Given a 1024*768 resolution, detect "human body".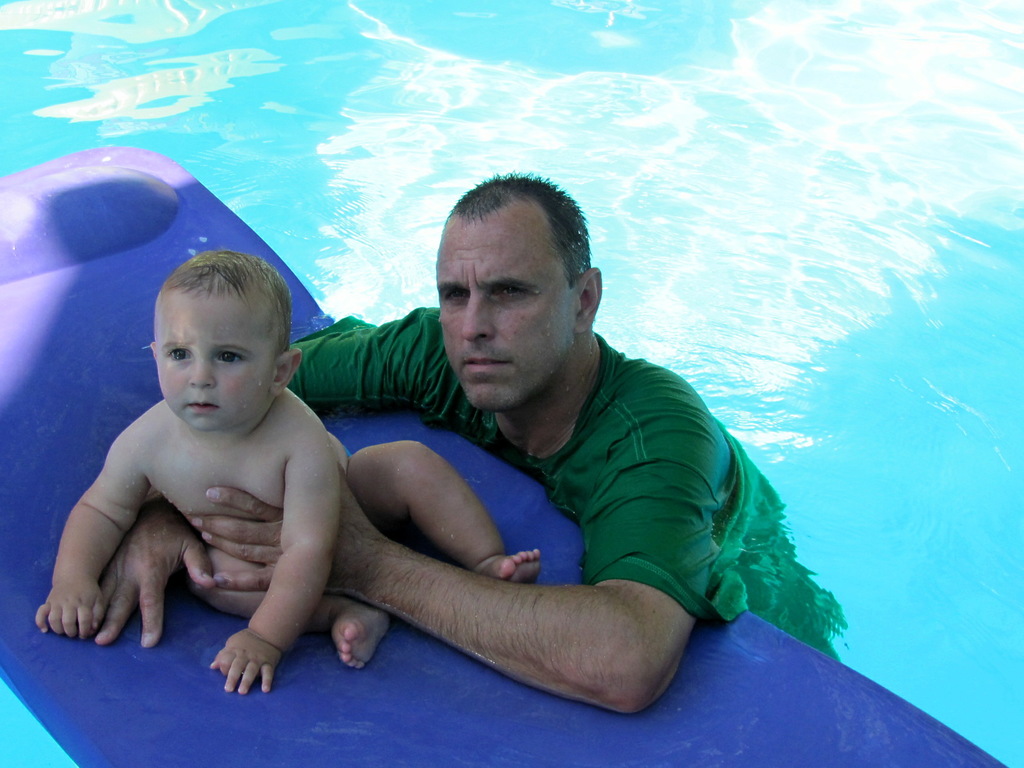
[x1=218, y1=209, x2=828, y2=733].
